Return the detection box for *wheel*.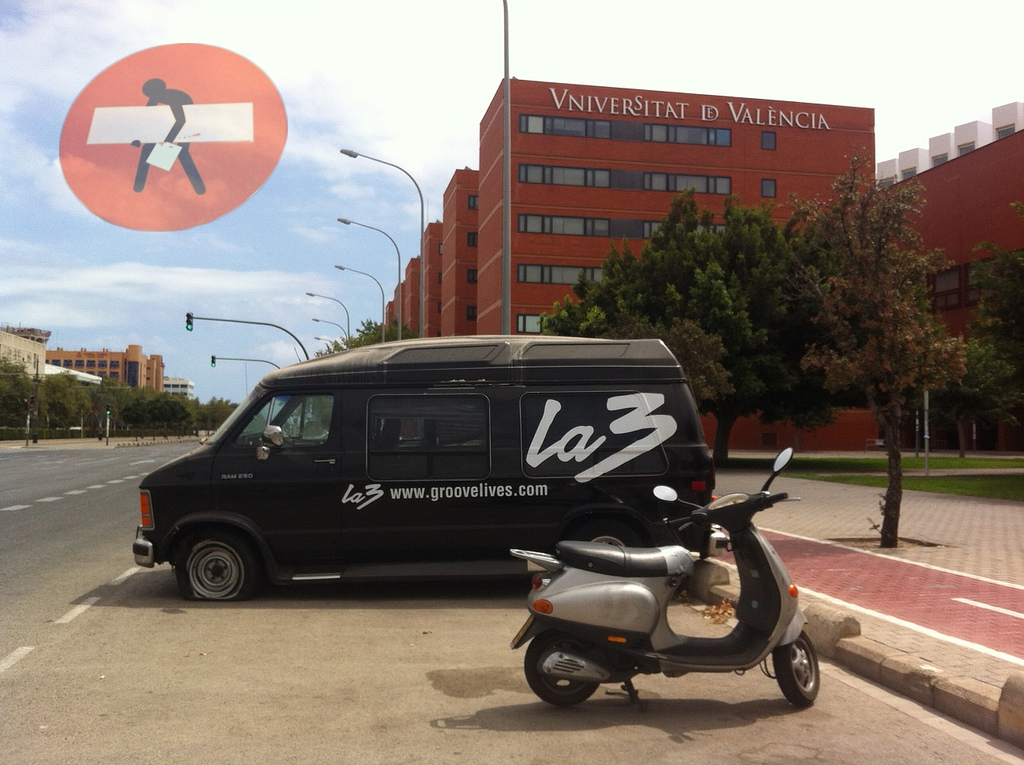
(x1=519, y1=635, x2=605, y2=710).
